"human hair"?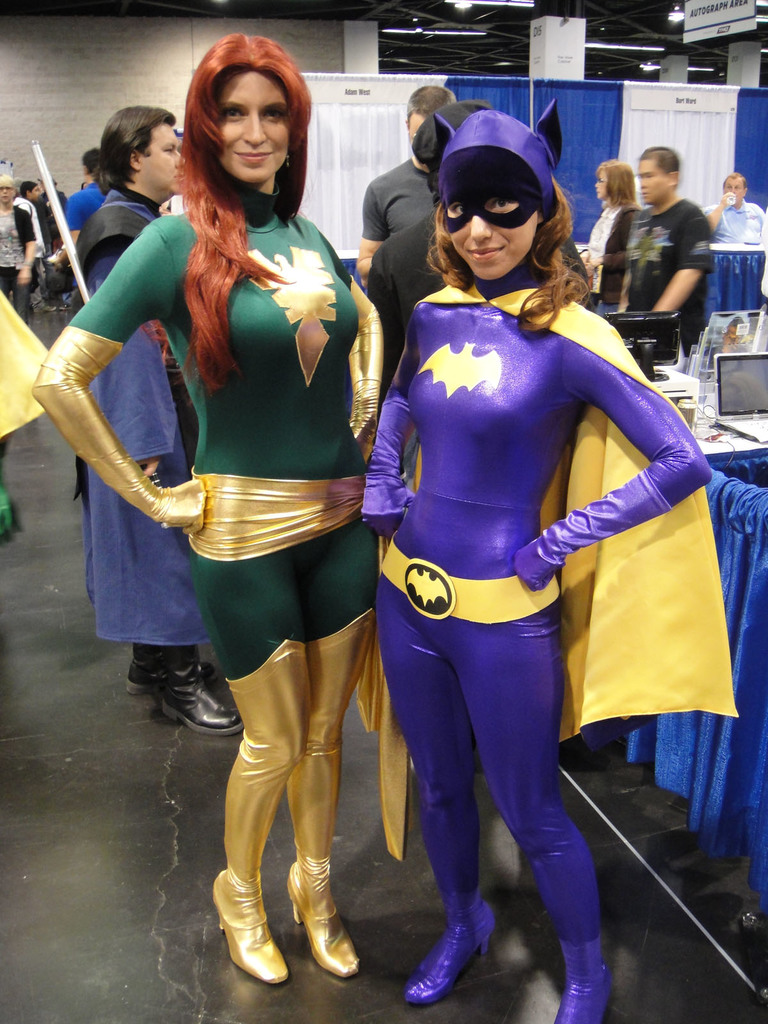
pyautogui.locateOnScreen(424, 173, 593, 330)
